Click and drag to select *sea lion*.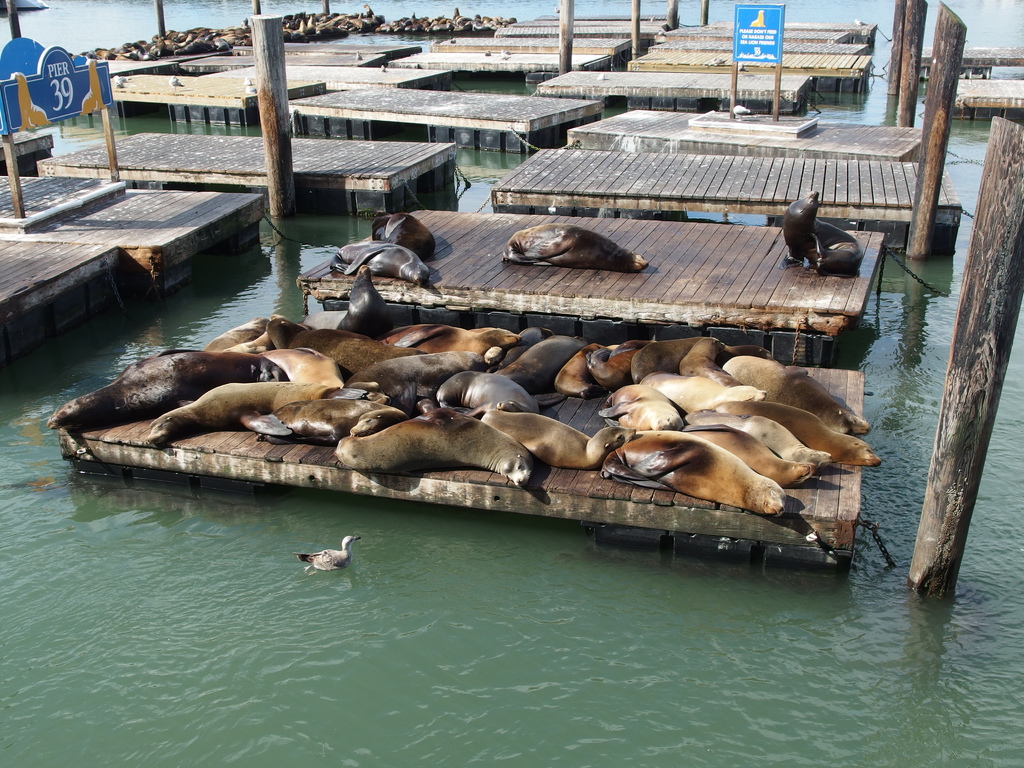
Selection: locate(333, 246, 429, 291).
